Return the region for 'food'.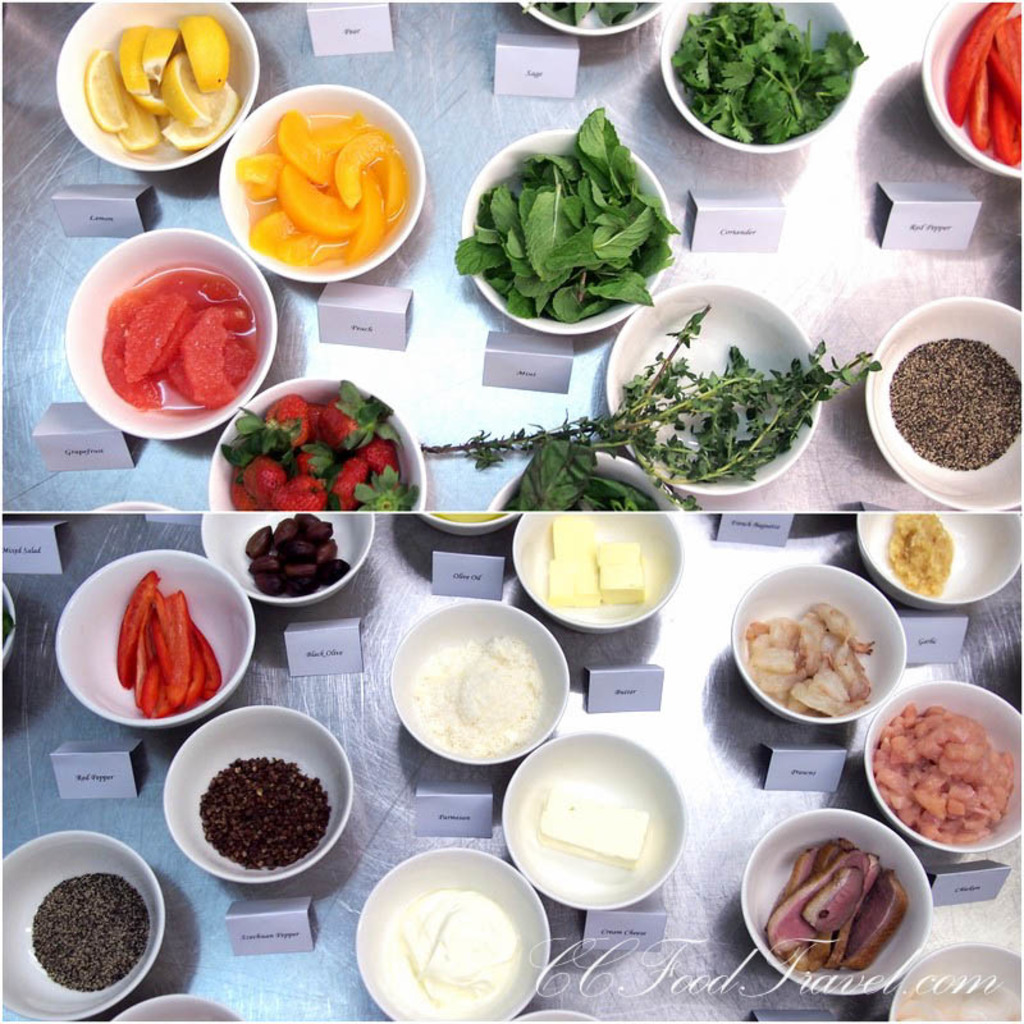
crop(407, 884, 522, 1012).
